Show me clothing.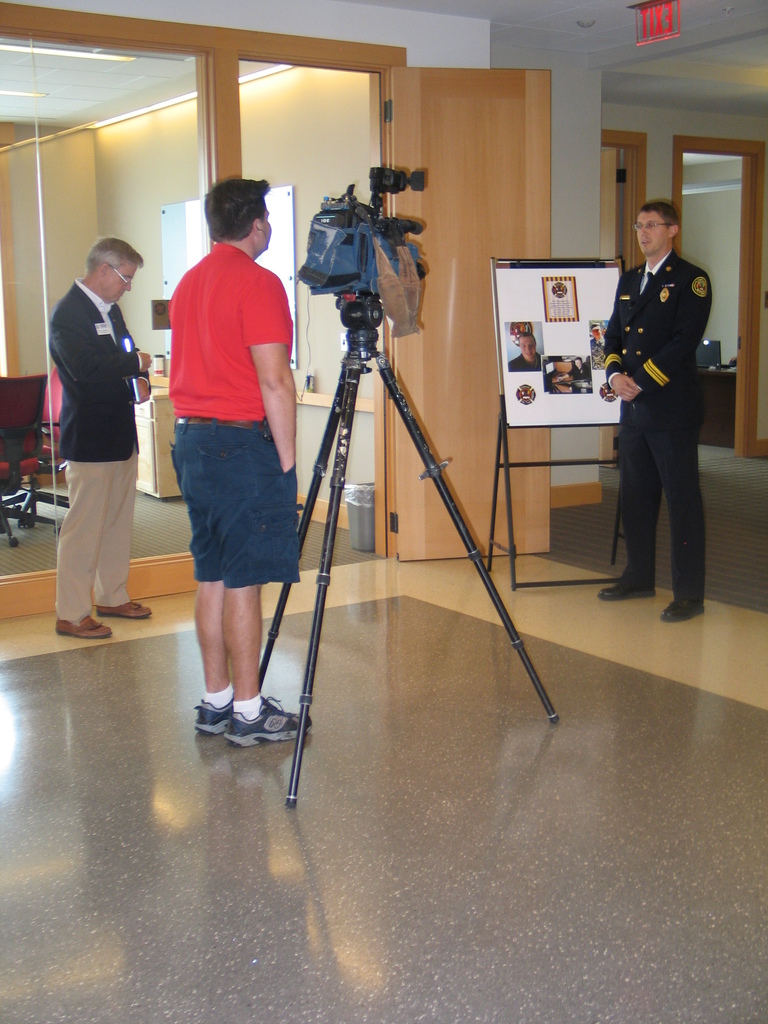
clothing is here: locate(163, 242, 300, 599).
